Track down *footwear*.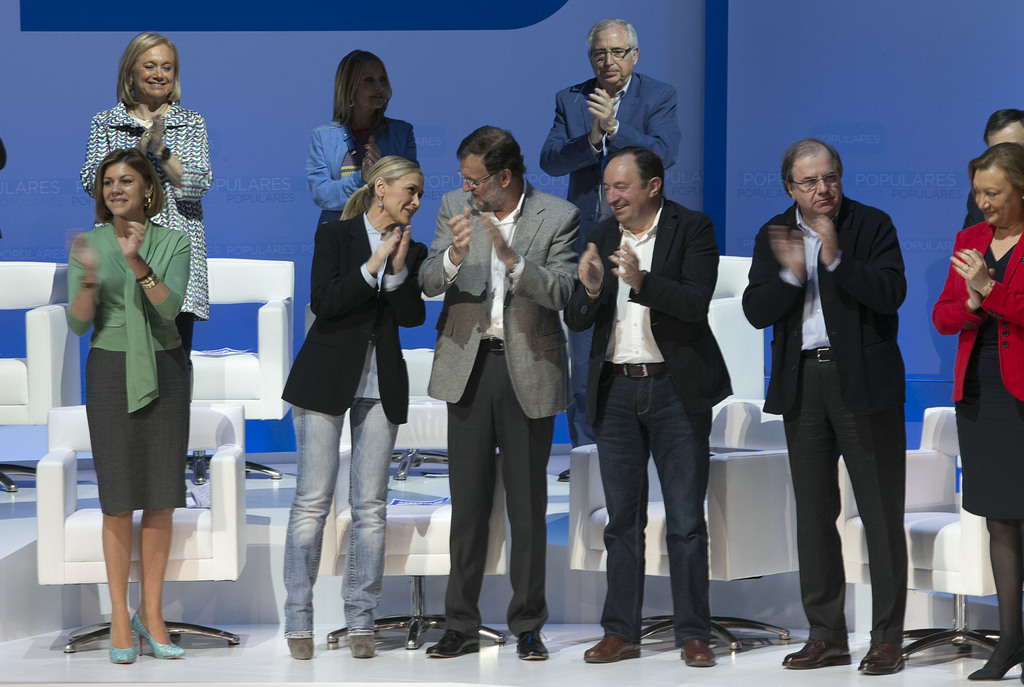
Tracked to pyautogui.locateOnScreen(518, 626, 553, 659).
